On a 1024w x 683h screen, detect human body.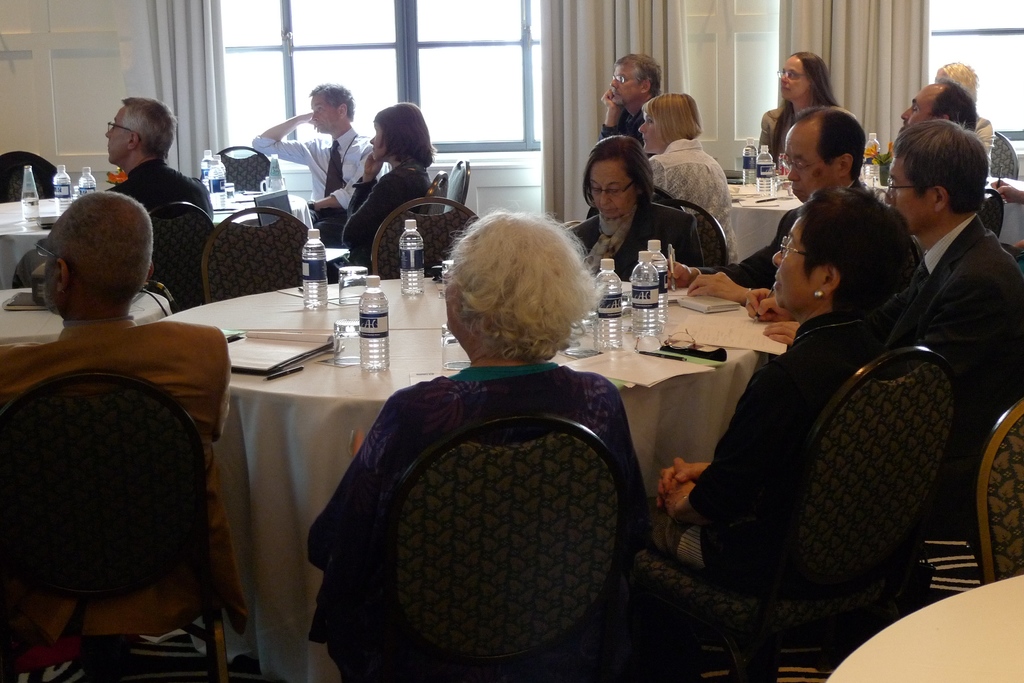
{"left": 9, "top": 193, "right": 225, "bottom": 669}.
